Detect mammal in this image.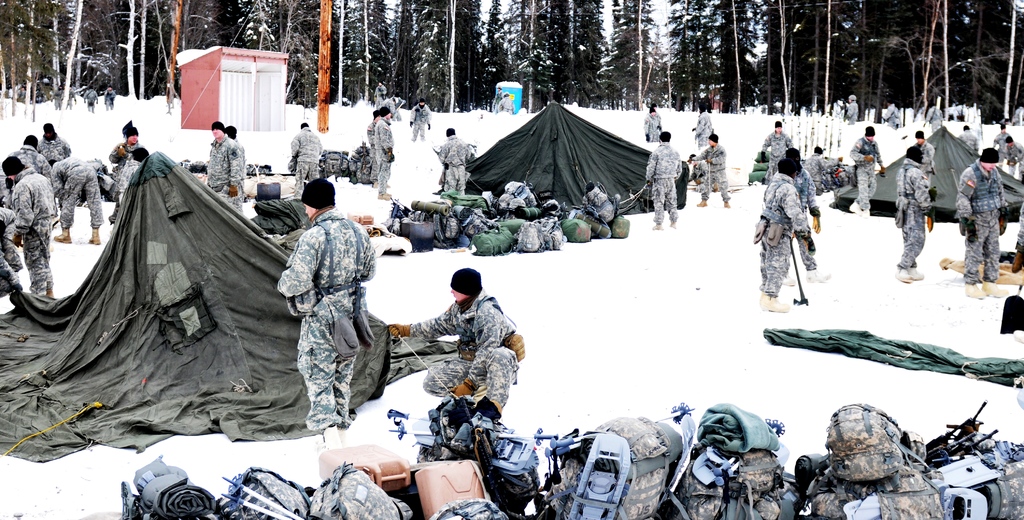
Detection: region(66, 82, 77, 110).
